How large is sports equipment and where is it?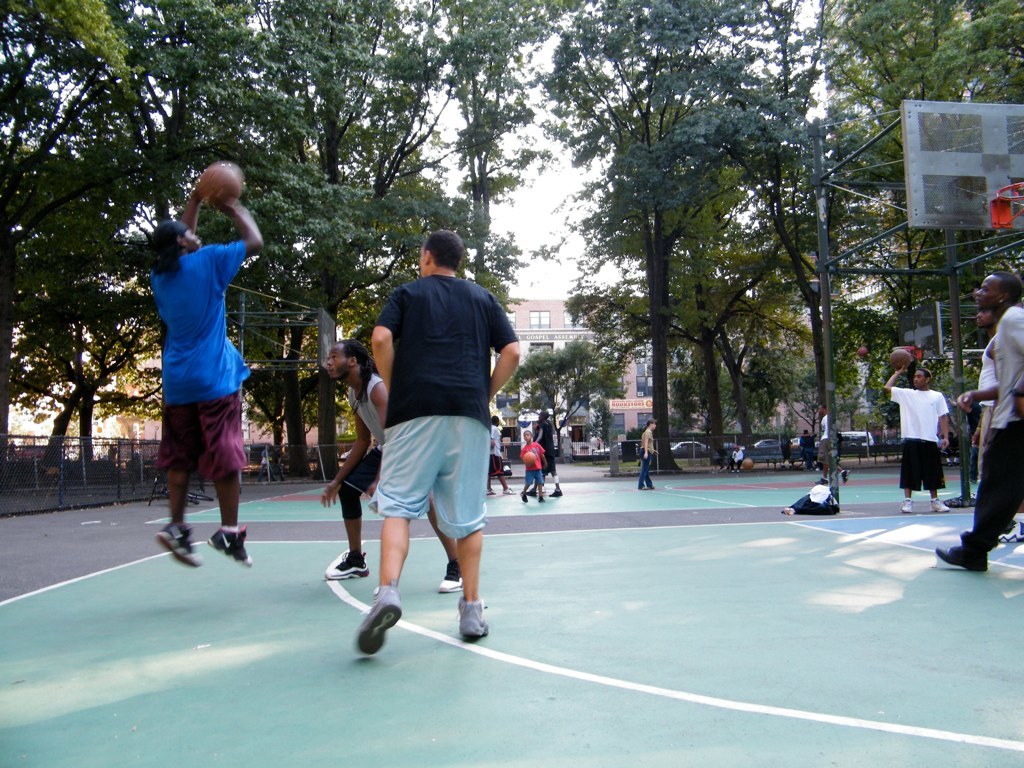
Bounding box: 193,159,245,212.
